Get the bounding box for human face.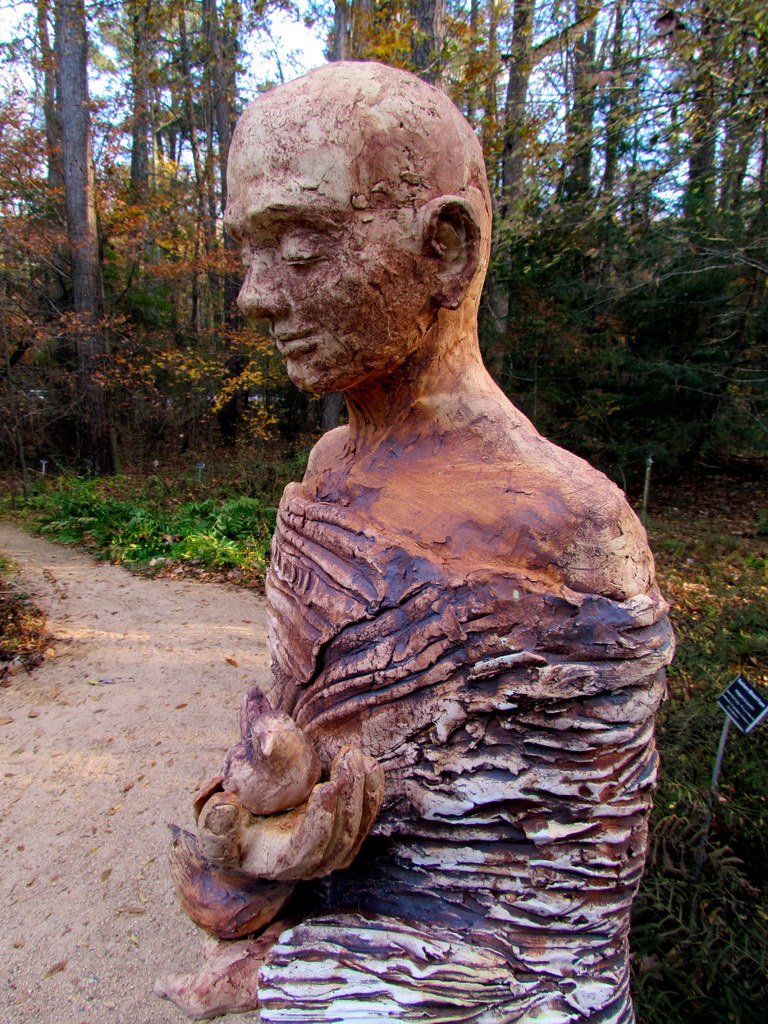
select_region(216, 109, 419, 389).
